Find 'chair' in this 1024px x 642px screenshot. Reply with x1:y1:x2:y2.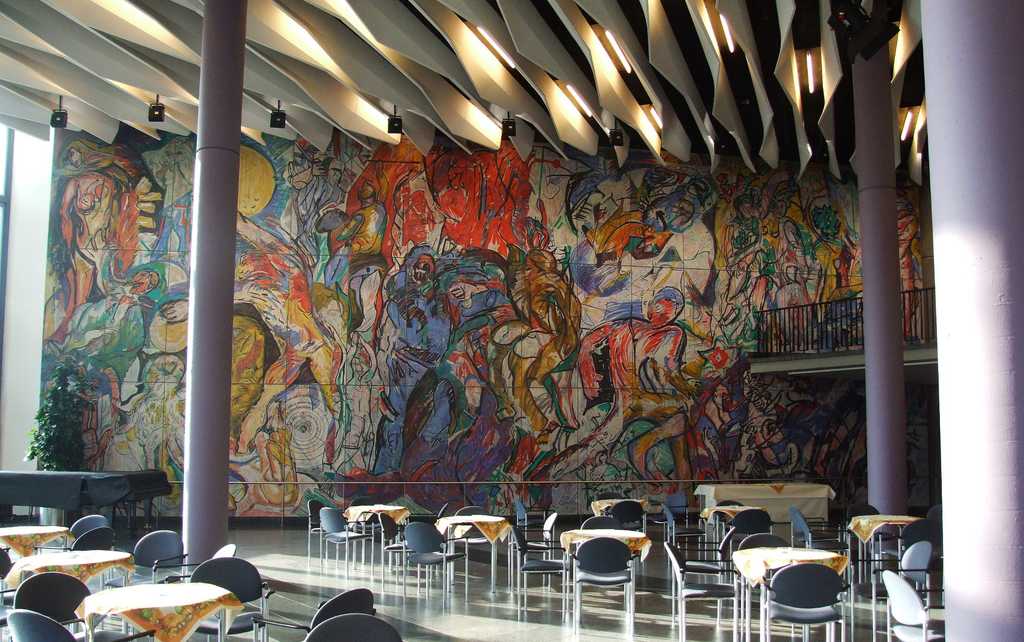
106:529:184:591.
